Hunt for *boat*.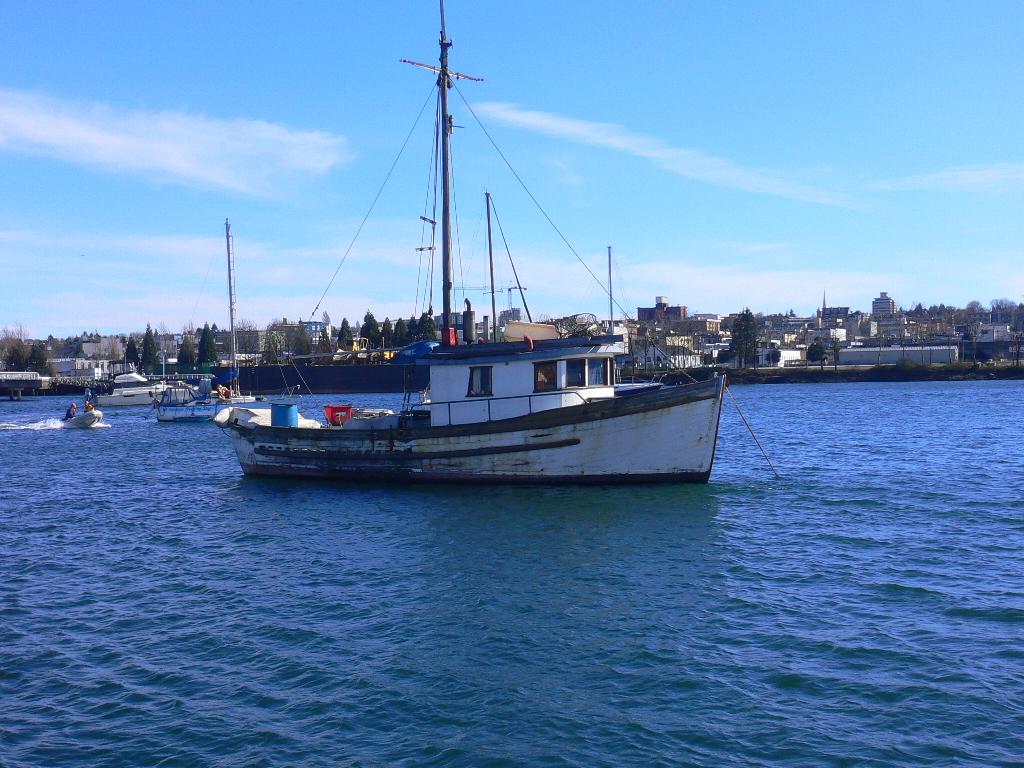
Hunted down at bbox(202, 212, 255, 399).
